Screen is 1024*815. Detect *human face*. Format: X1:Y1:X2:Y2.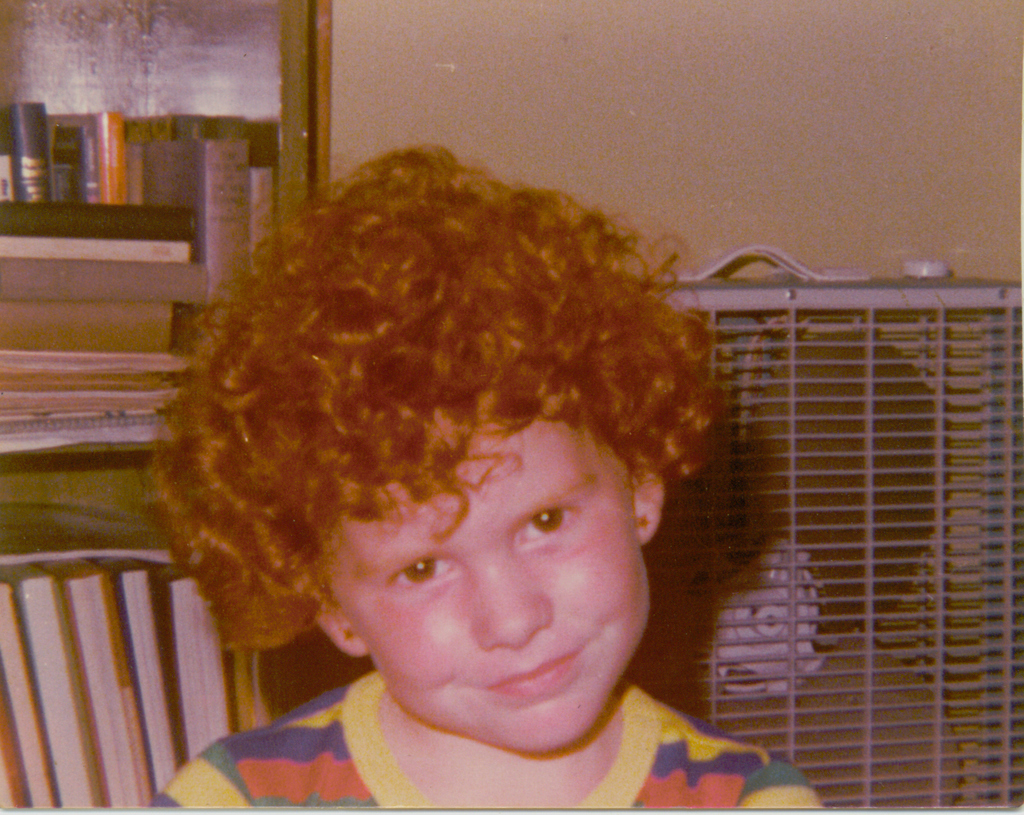
313:413:654:752.
